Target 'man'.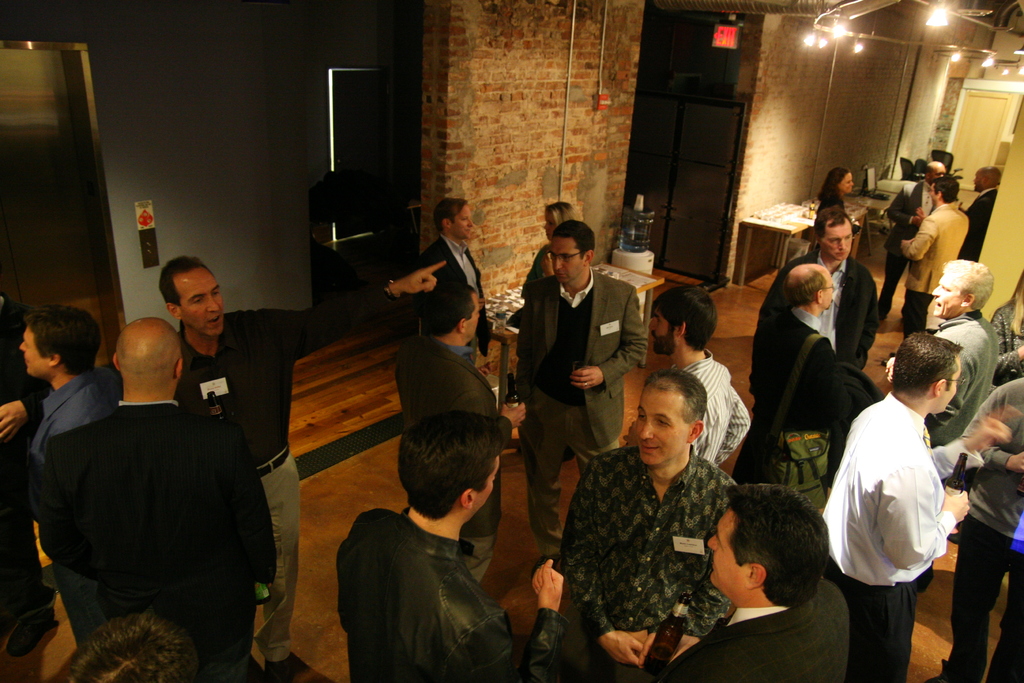
Target region: [389, 281, 525, 583].
